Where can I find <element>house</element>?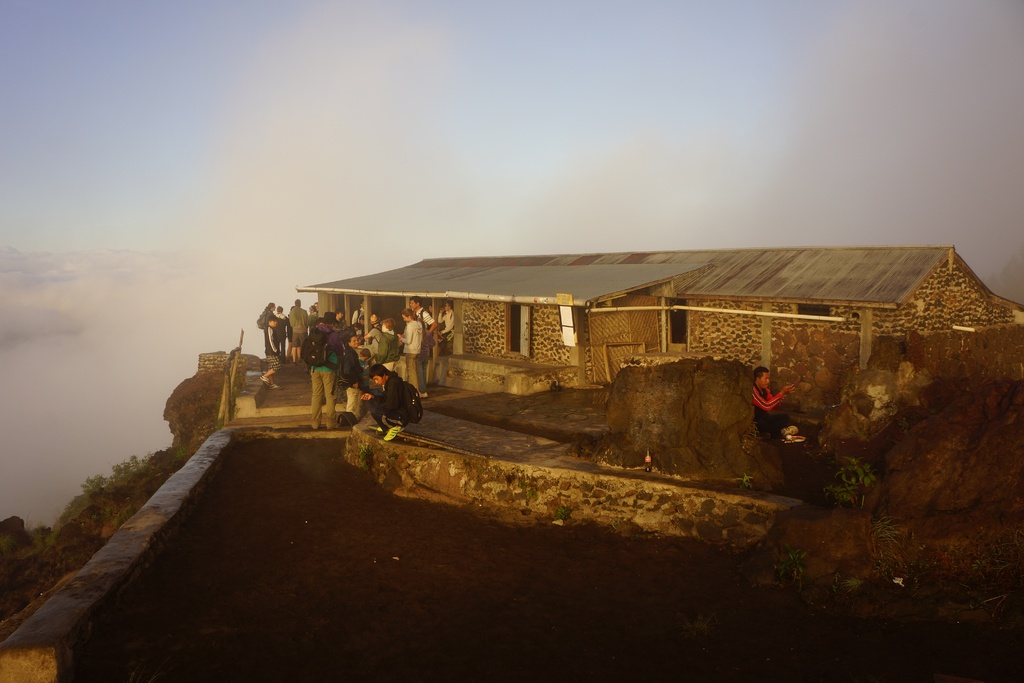
You can find it at [147,206,1008,536].
